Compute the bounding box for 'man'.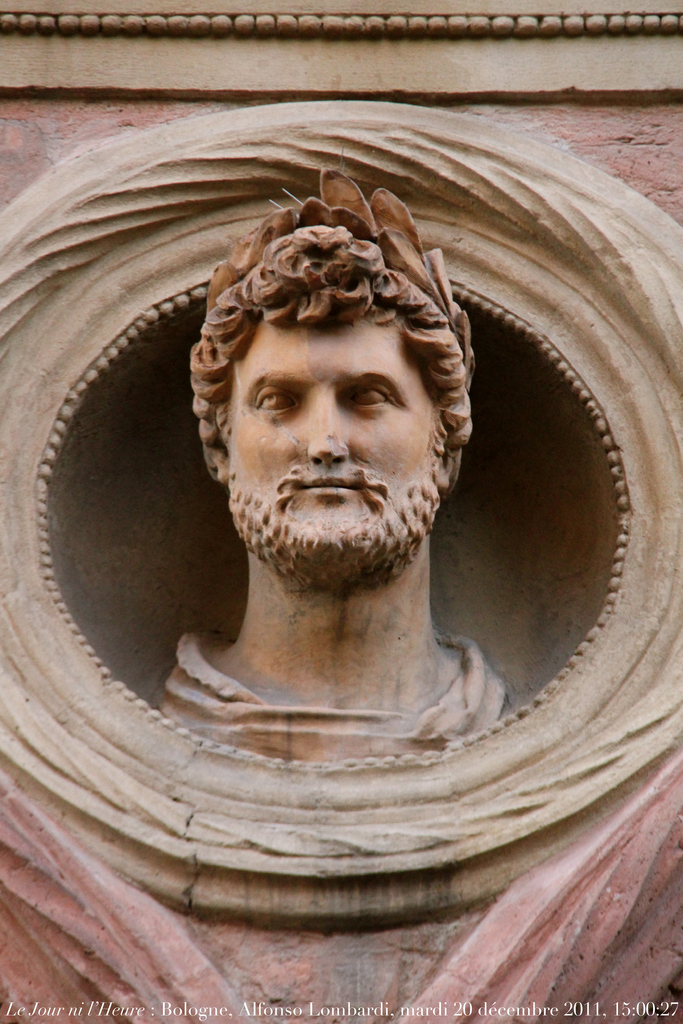
[x1=165, y1=168, x2=514, y2=752].
